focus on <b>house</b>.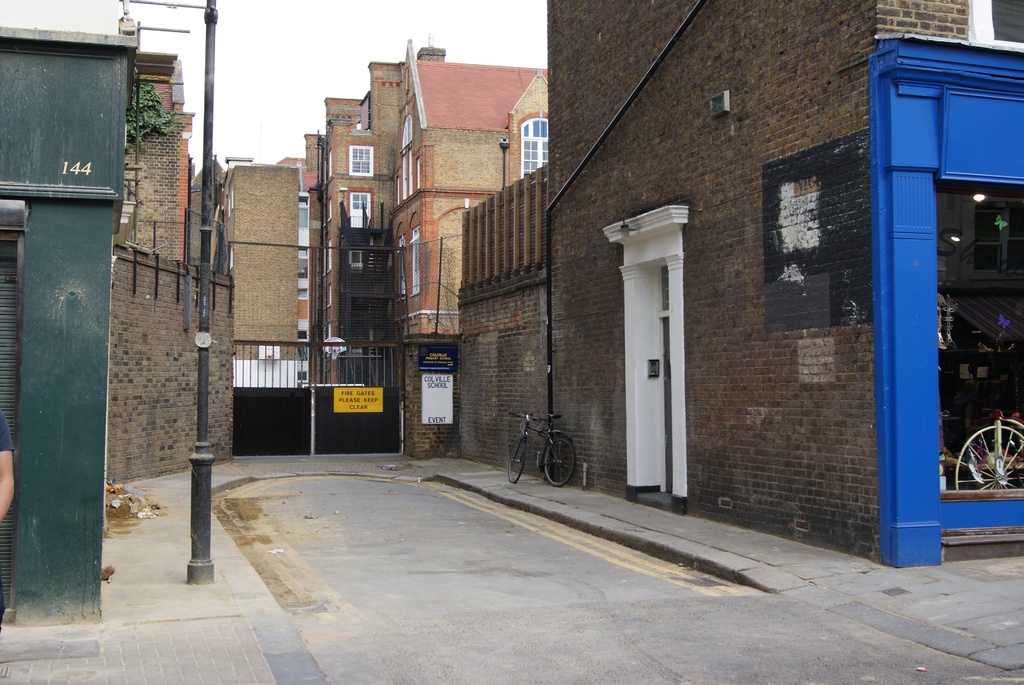
Focused at <bbox>209, 43, 562, 365</bbox>.
